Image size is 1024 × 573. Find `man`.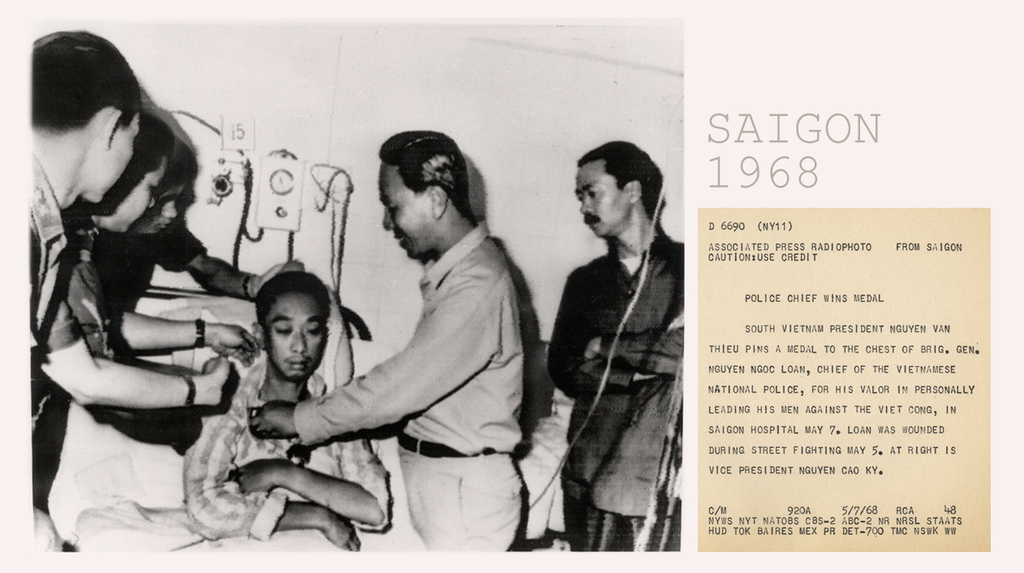
locate(536, 140, 696, 572).
